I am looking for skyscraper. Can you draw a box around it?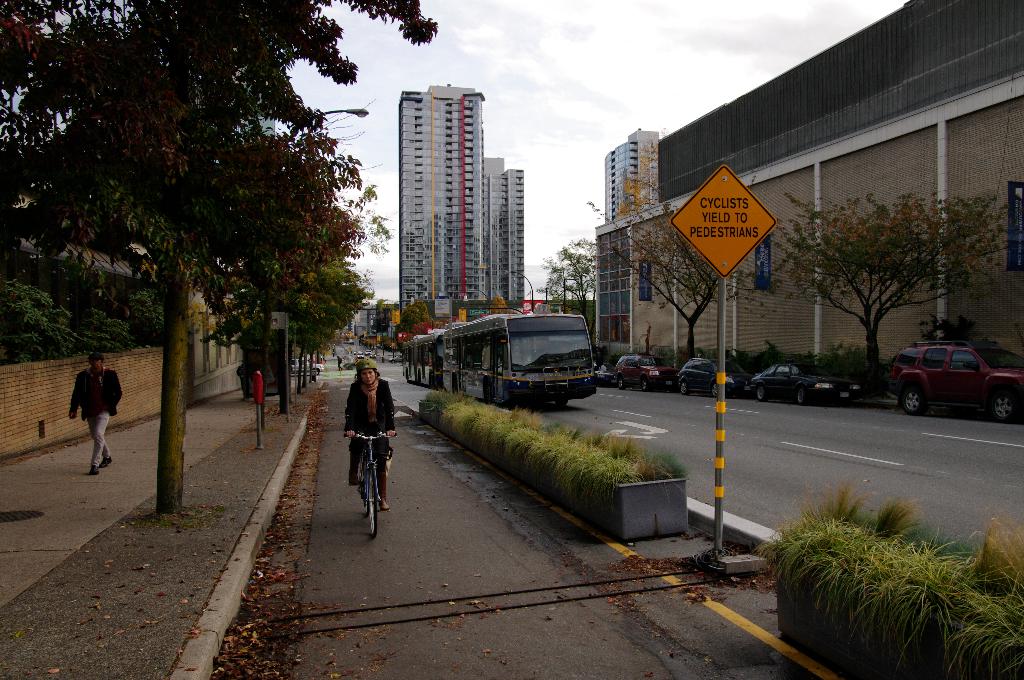
Sure, the bounding box is region(378, 67, 534, 315).
